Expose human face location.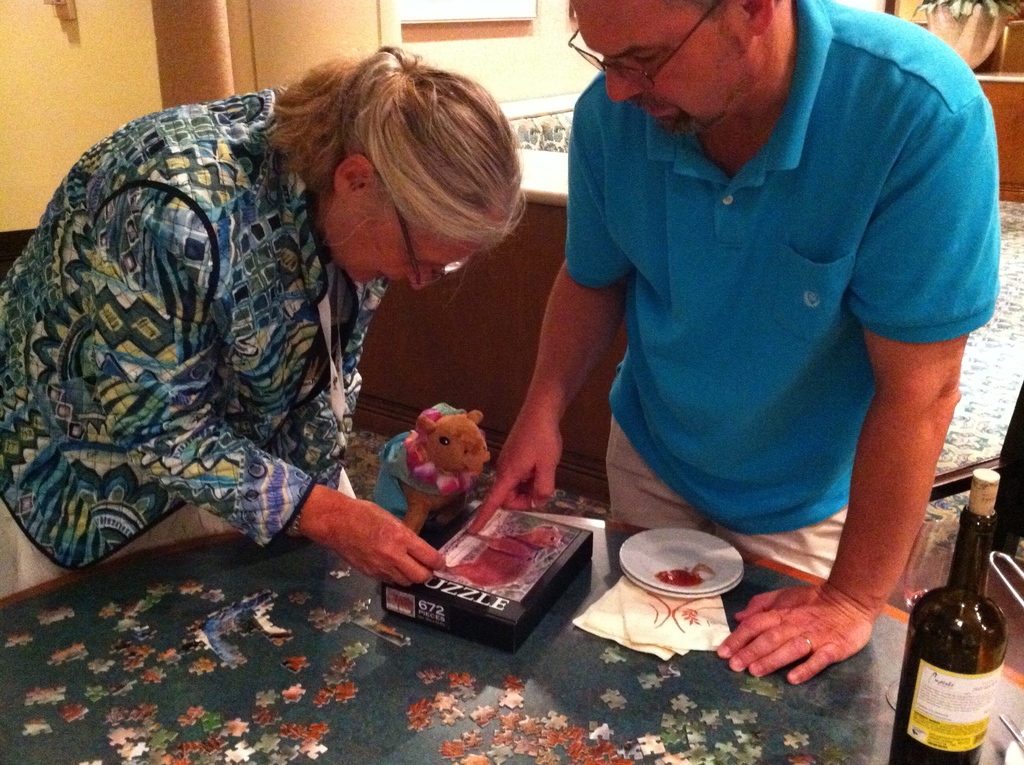
Exposed at box(572, 0, 743, 135).
